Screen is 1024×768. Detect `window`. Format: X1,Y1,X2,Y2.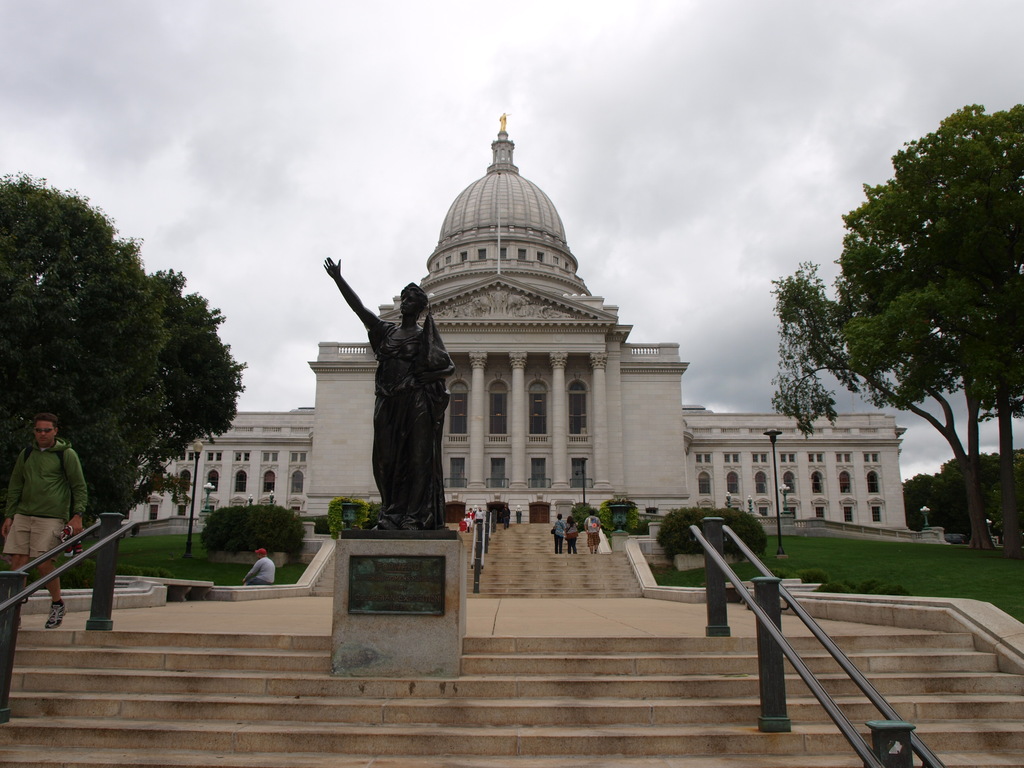
263,470,273,493.
